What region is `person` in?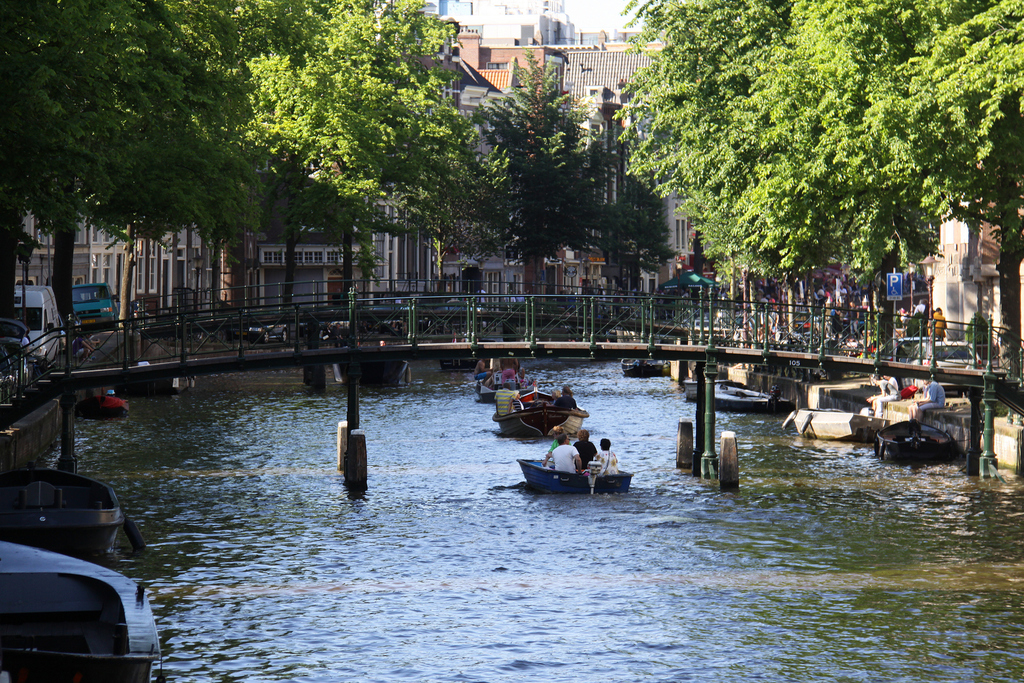
[left=593, top=435, right=622, bottom=475].
